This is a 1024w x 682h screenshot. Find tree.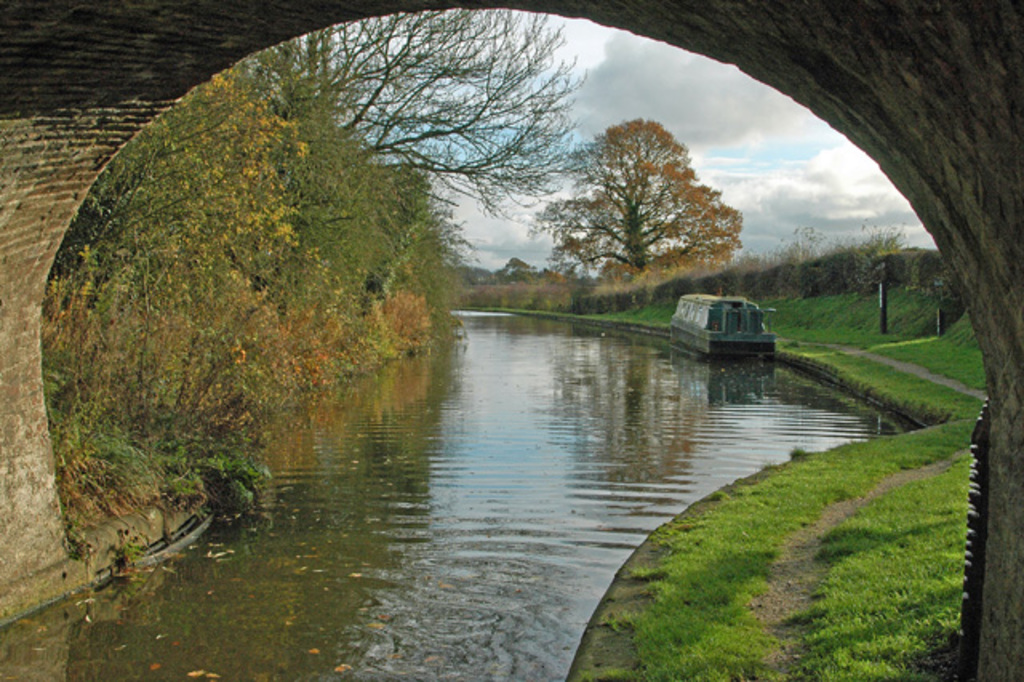
Bounding box: box=[755, 229, 832, 312].
